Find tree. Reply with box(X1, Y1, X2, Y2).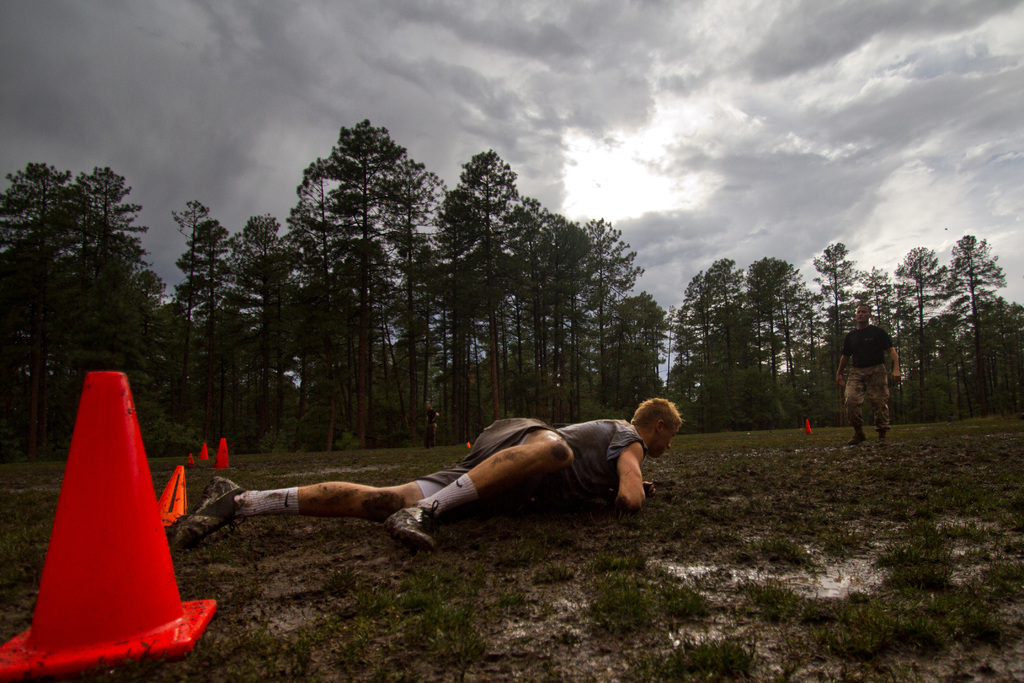
box(437, 142, 538, 436).
